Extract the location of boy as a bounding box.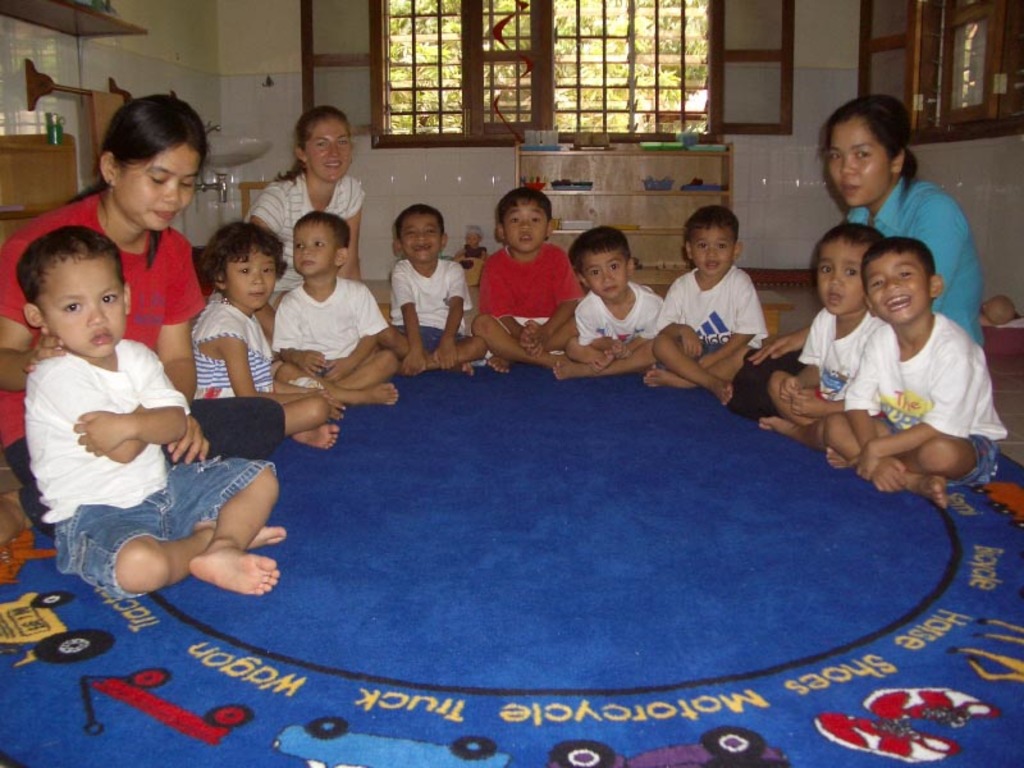
273/211/402/408.
